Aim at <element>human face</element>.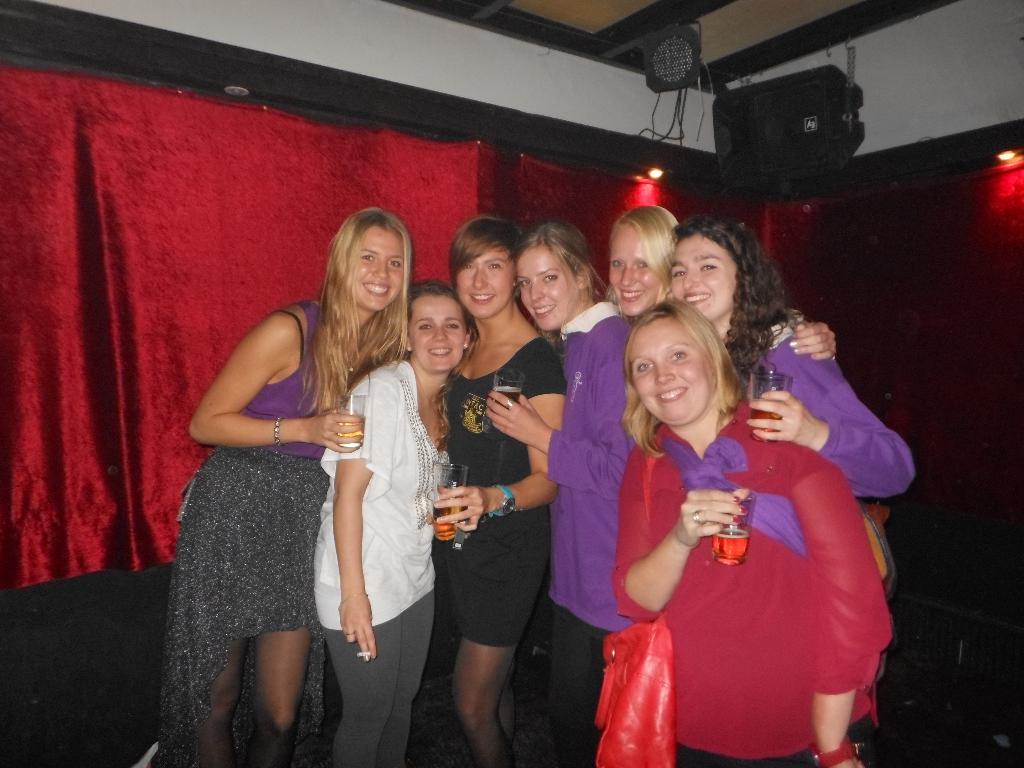
Aimed at Rect(608, 225, 662, 314).
